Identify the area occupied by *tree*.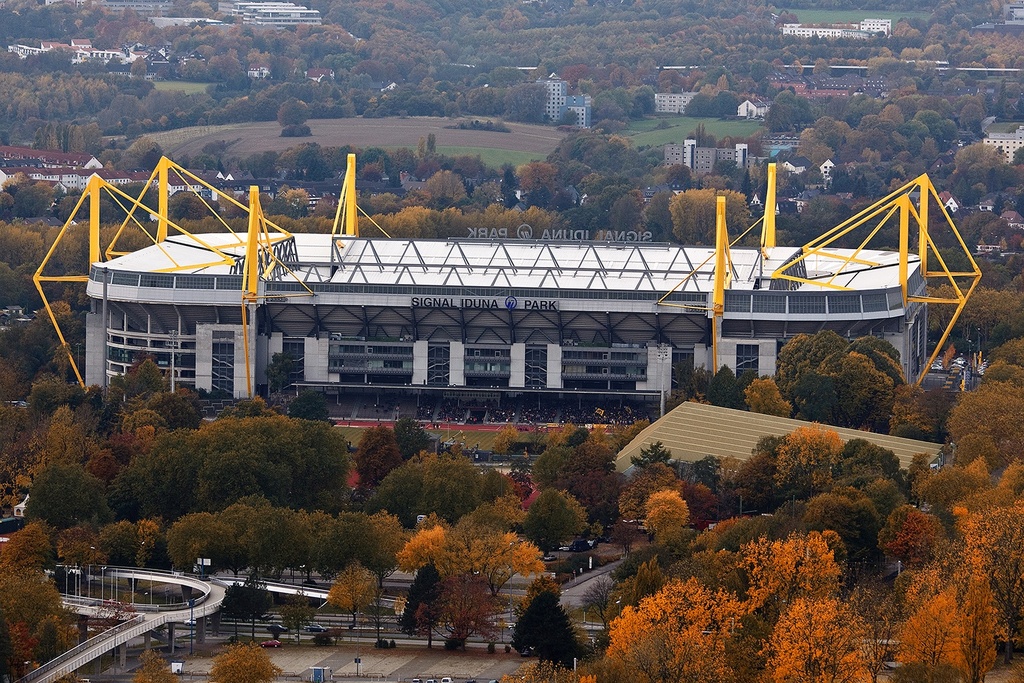
Area: {"x1": 141, "y1": 520, "x2": 176, "y2": 571}.
